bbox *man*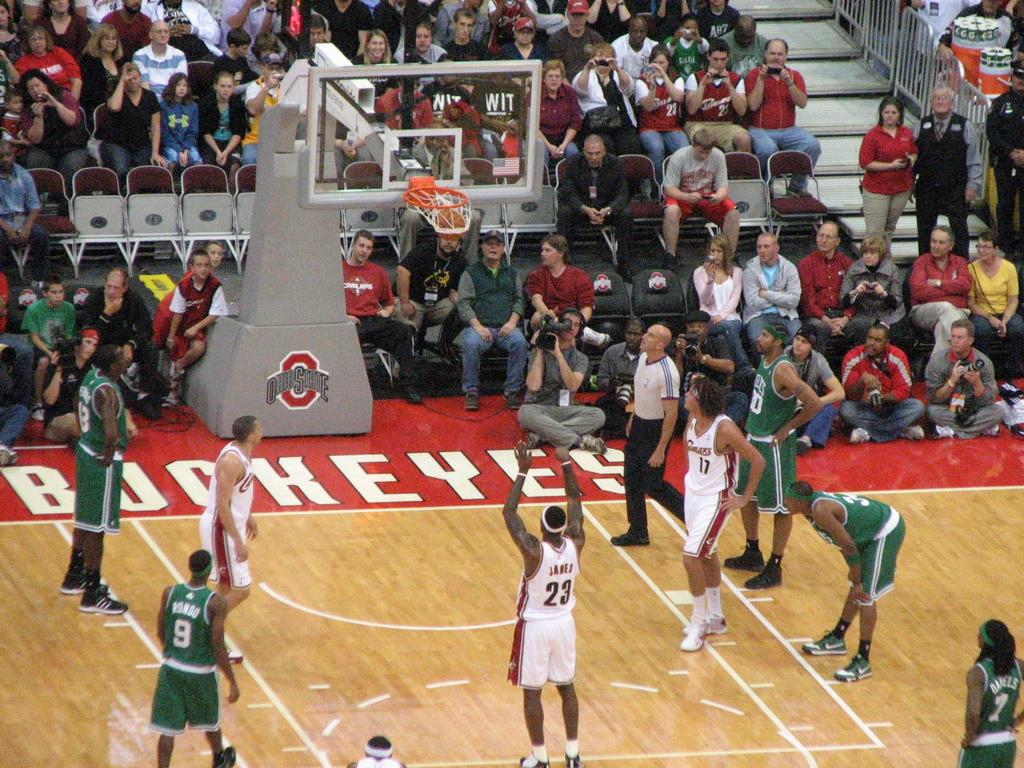
x1=719 y1=326 x2=823 y2=584
